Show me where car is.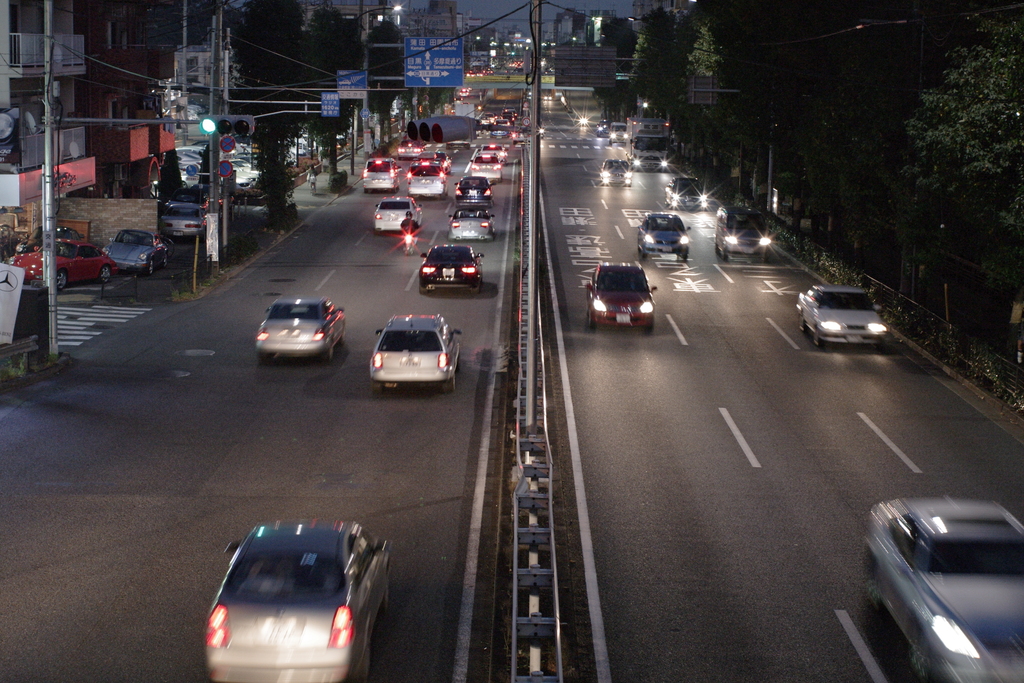
car is at bbox=(859, 498, 1023, 682).
